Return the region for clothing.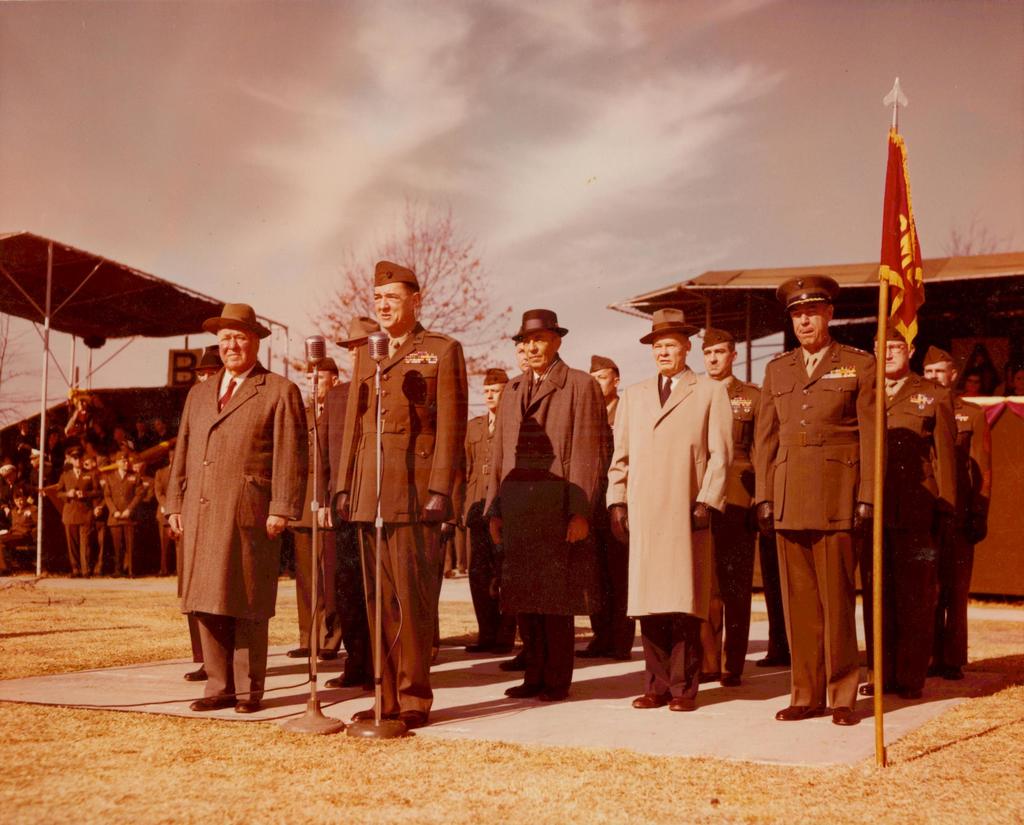
{"left": 922, "top": 390, "right": 993, "bottom": 676}.
